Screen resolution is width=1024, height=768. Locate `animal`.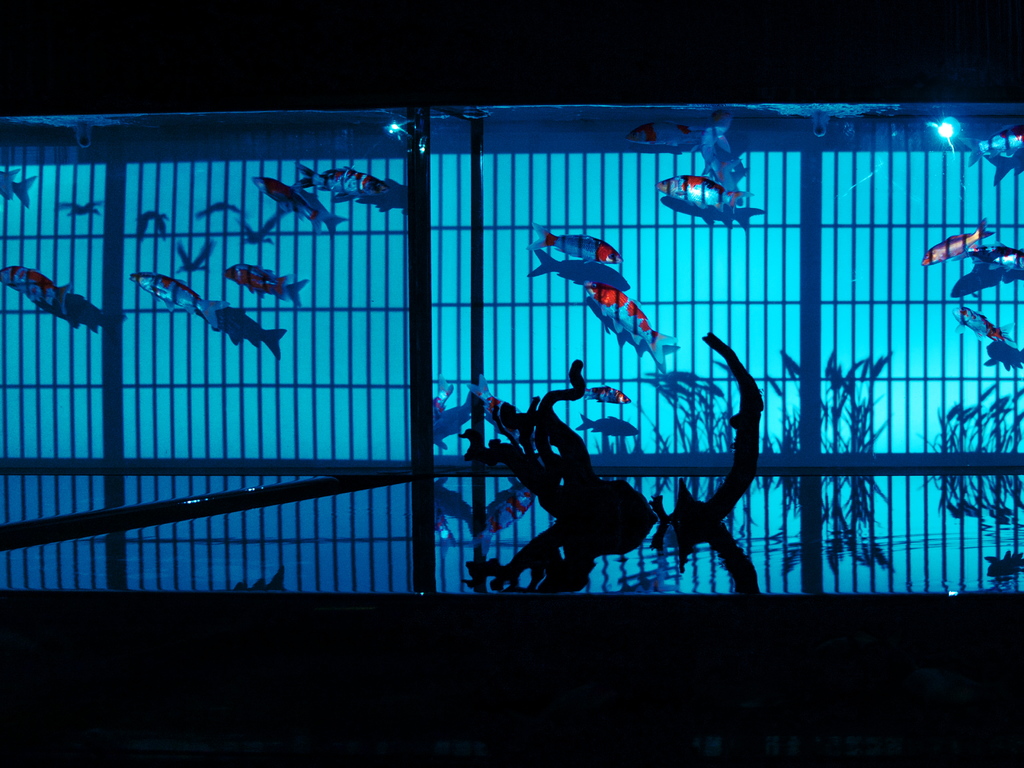
<bbox>135, 208, 168, 241</bbox>.
